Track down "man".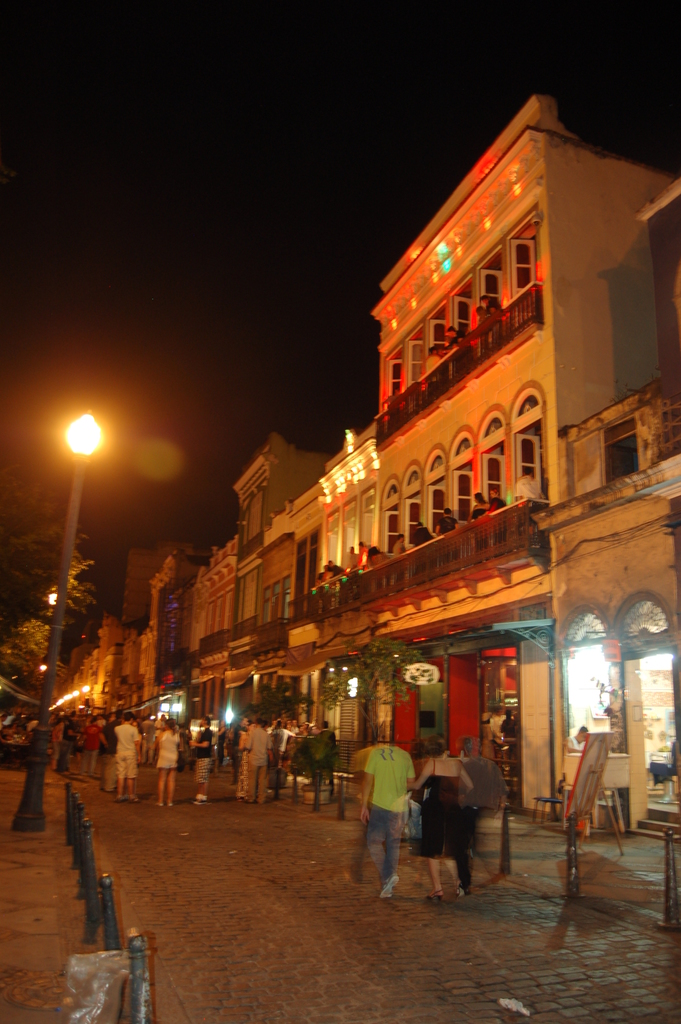
Tracked to bbox(346, 723, 404, 898).
